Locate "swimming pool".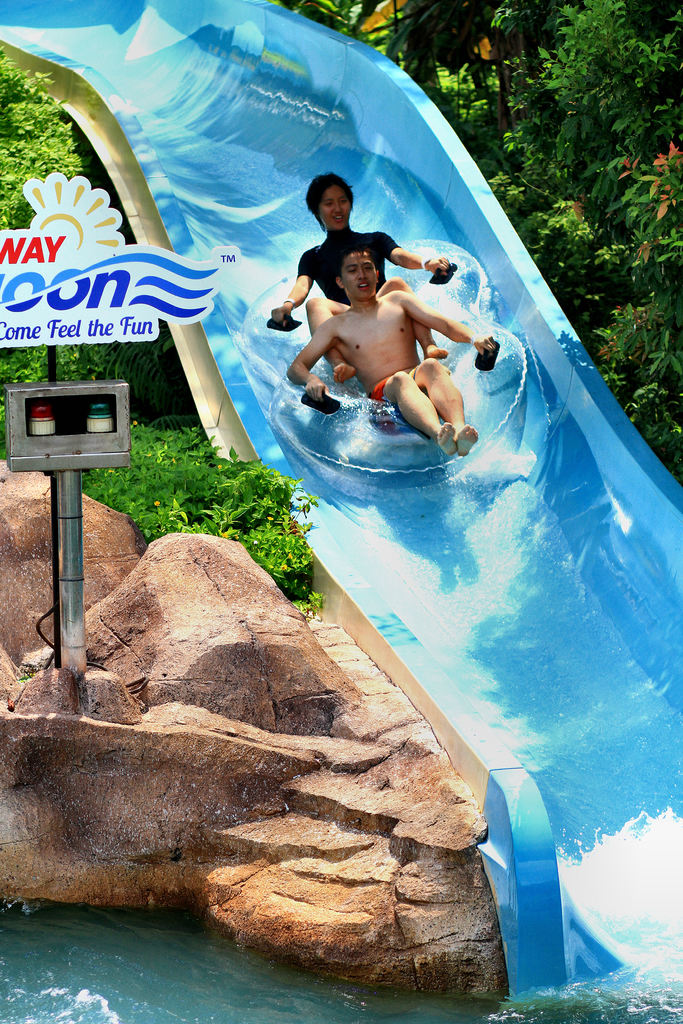
Bounding box: bbox=(0, 899, 682, 1023).
